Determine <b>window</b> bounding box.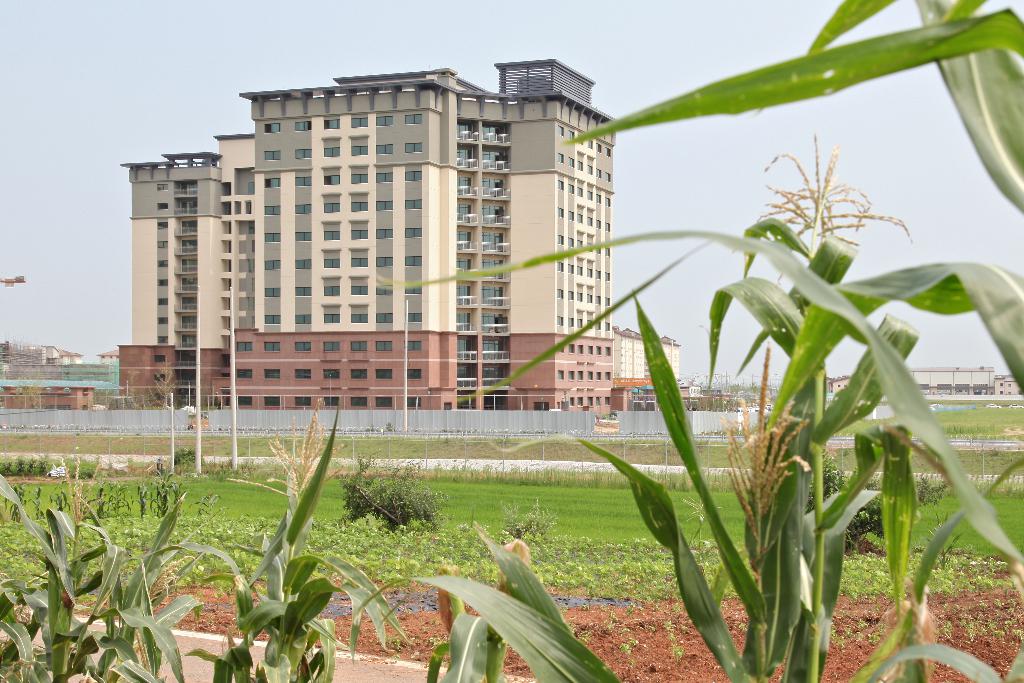
Determined: locate(157, 299, 170, 304).
